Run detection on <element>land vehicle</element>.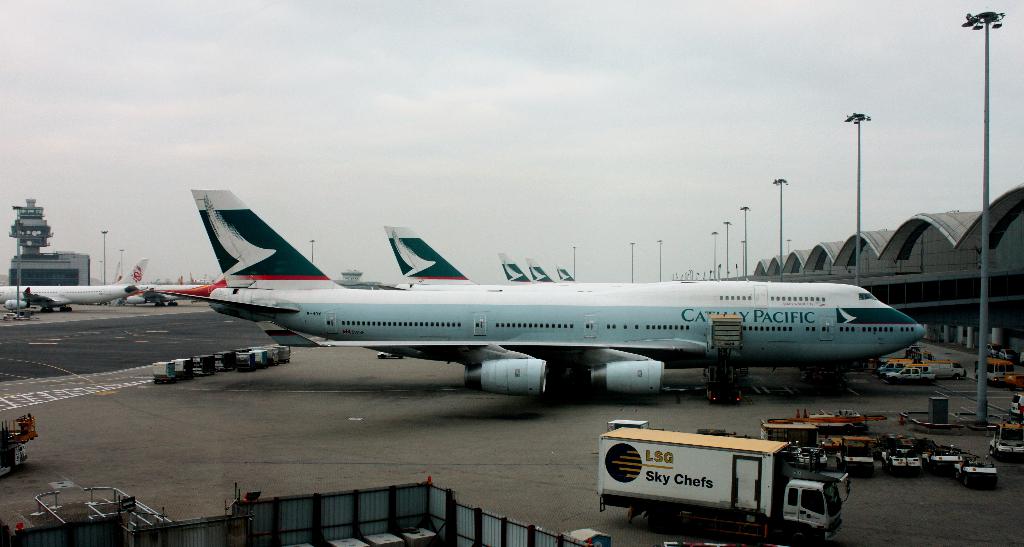
Result: [838,445,880,473].
